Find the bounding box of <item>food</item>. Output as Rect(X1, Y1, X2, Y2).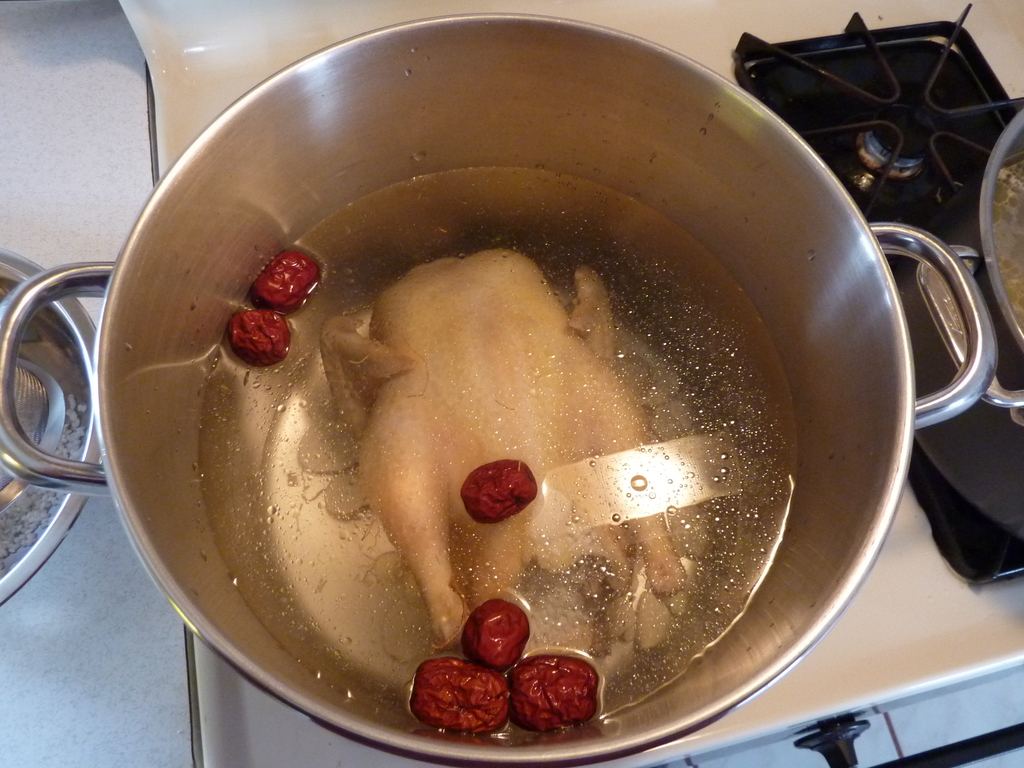
Rect(507, 653, 600, 735).
